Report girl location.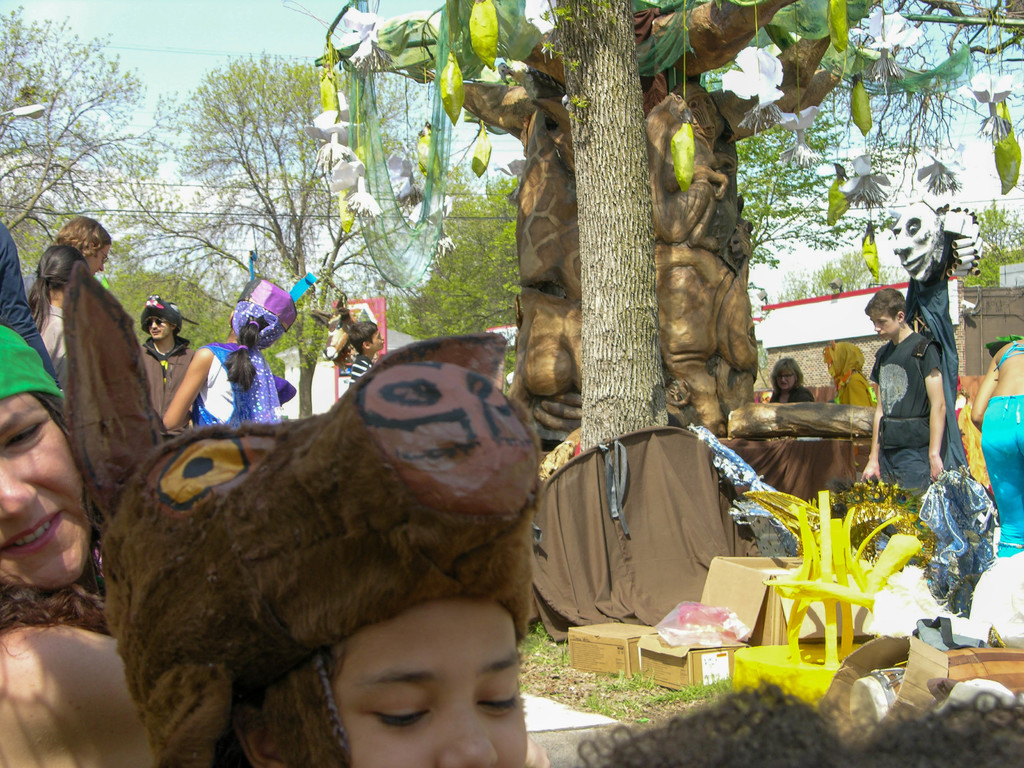
Report: box(0, 324, 115, 636).
